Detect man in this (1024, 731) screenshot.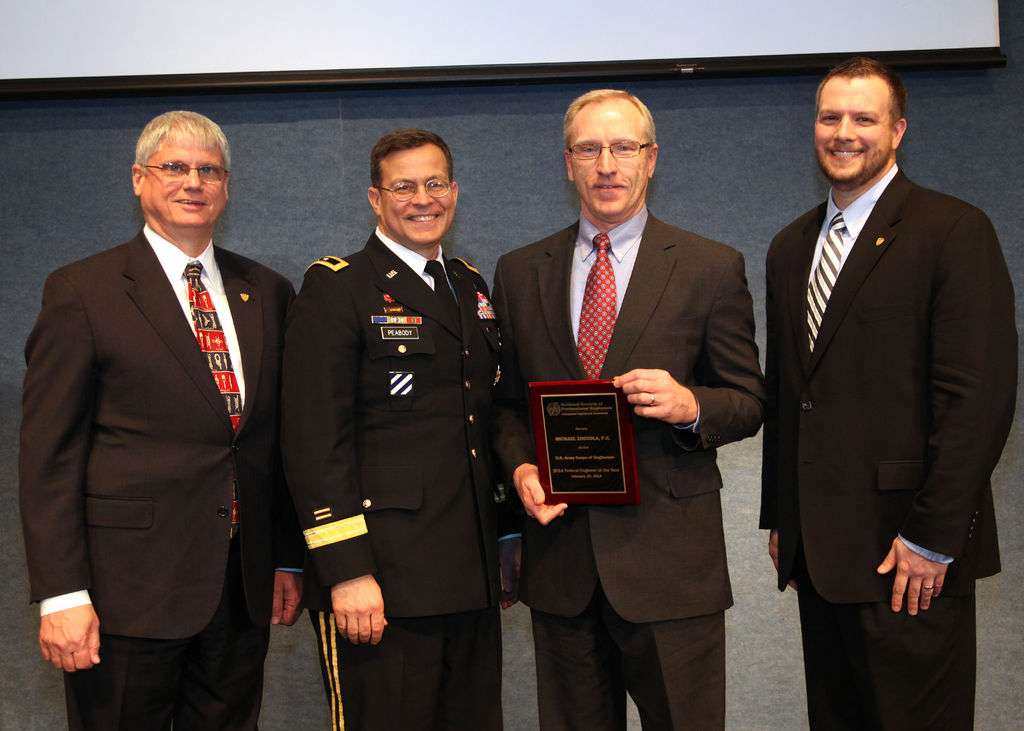
Detection: BBox(278, 127, 509, 730).
